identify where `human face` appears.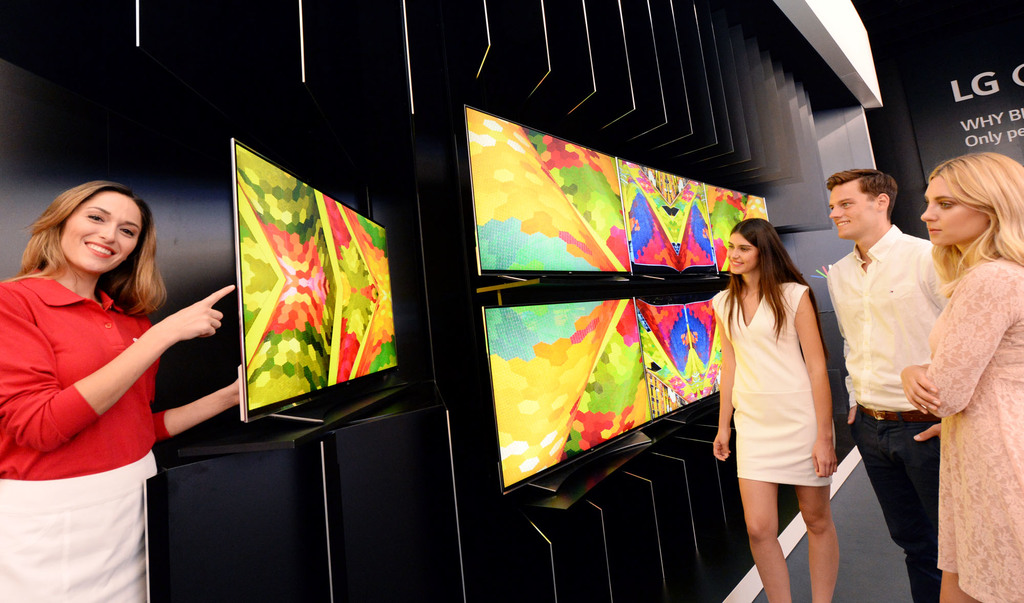
Appears at x1=727 y1=232 x2=757 y2=274.
